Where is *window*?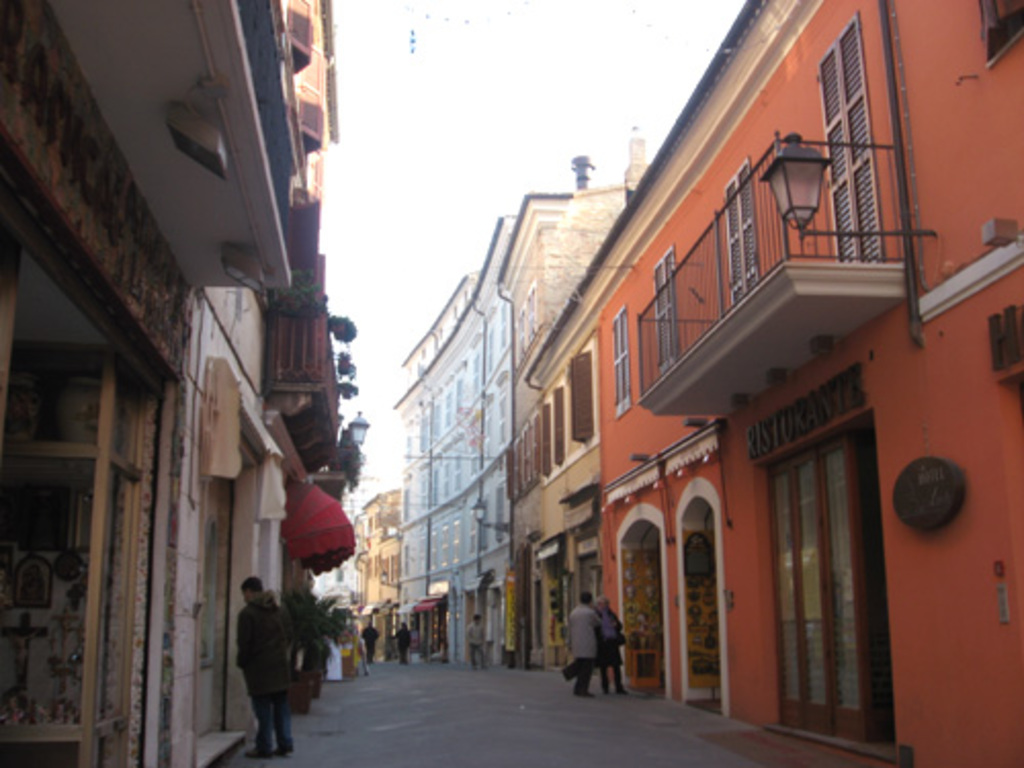
left=571, top=352, right=596, bottom=442.
